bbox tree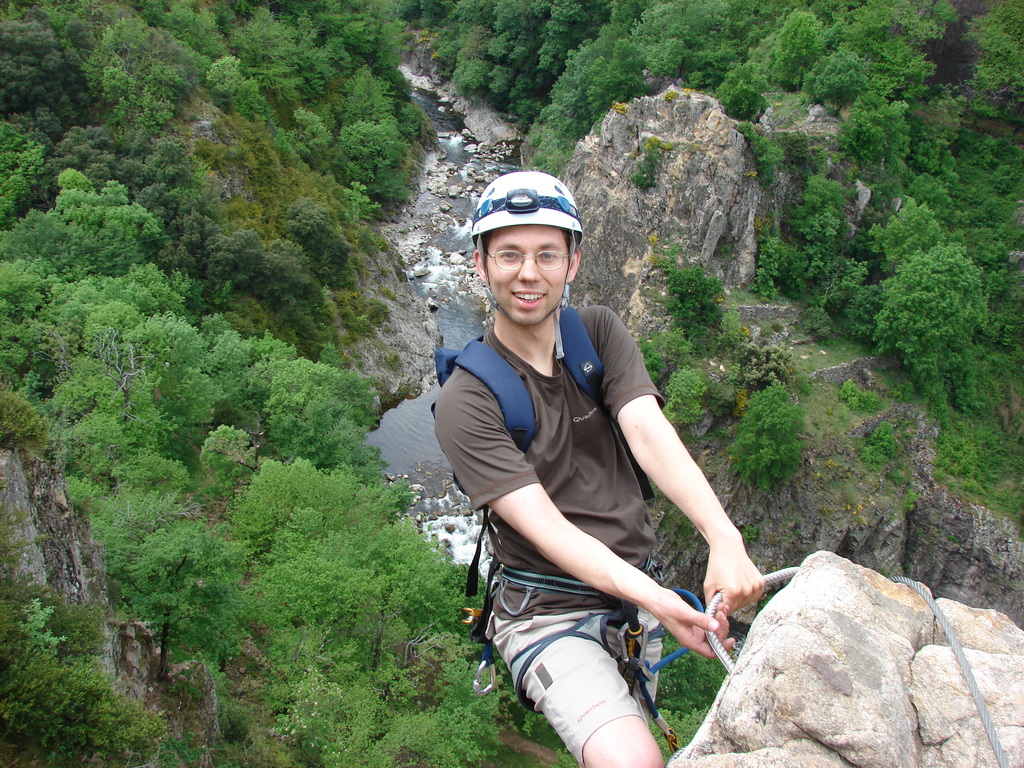
Rect(731, 378, 813, 504)
